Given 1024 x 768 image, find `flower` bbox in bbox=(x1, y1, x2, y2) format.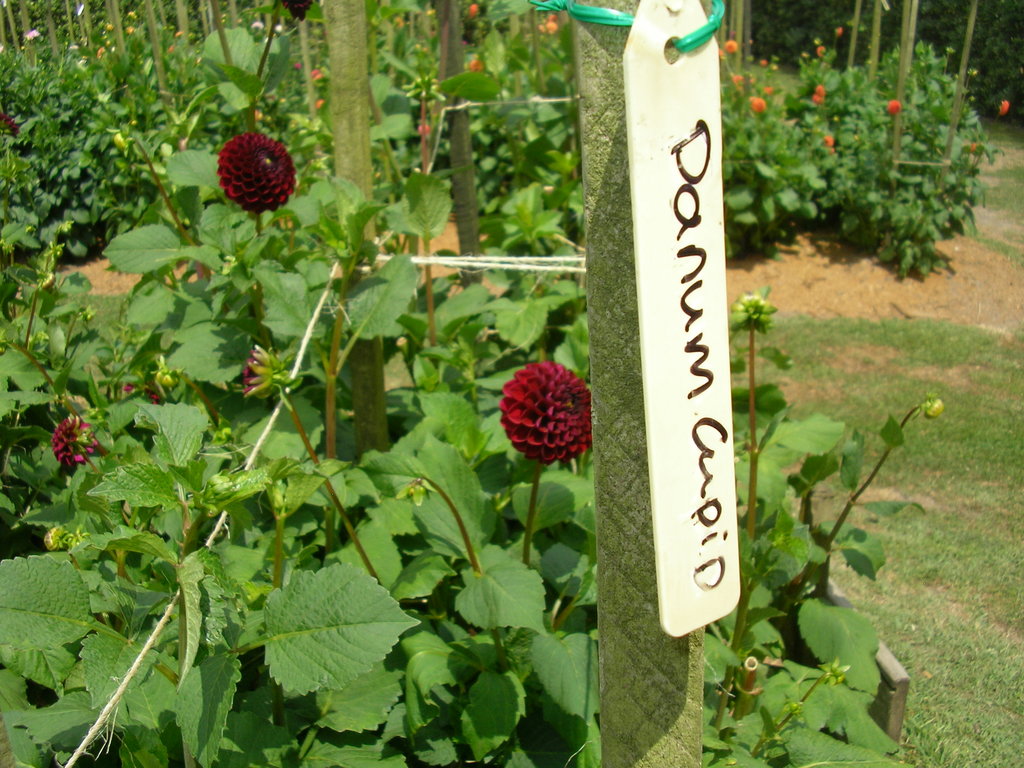
bbox=(726, 40, 735, 56).
